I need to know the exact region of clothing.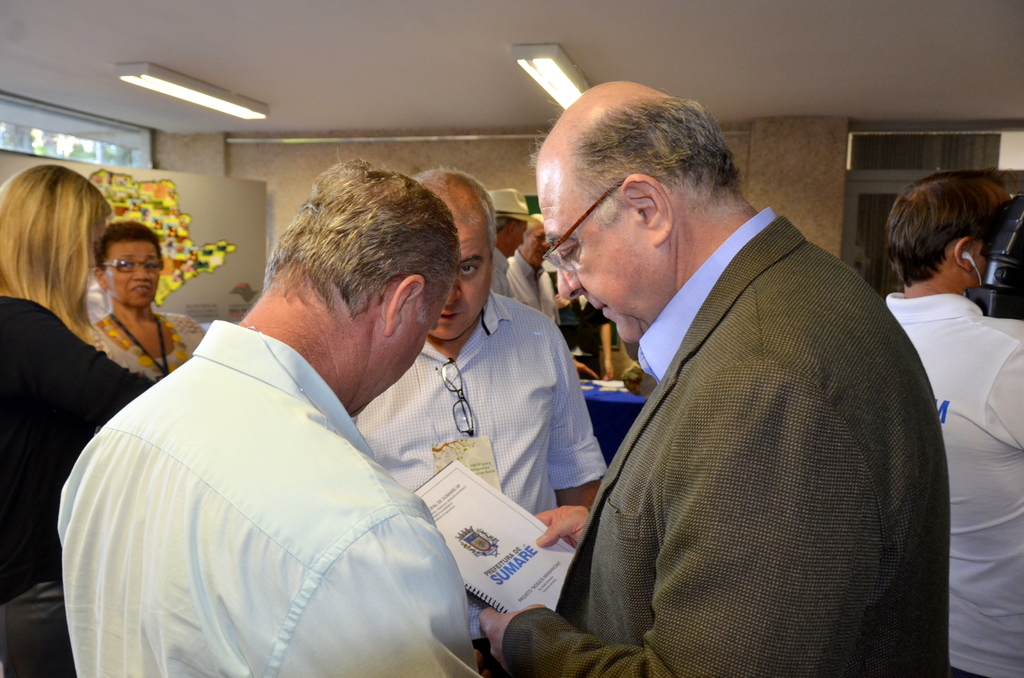
Region: [left=53, top=309, right=484, bottom=677].
